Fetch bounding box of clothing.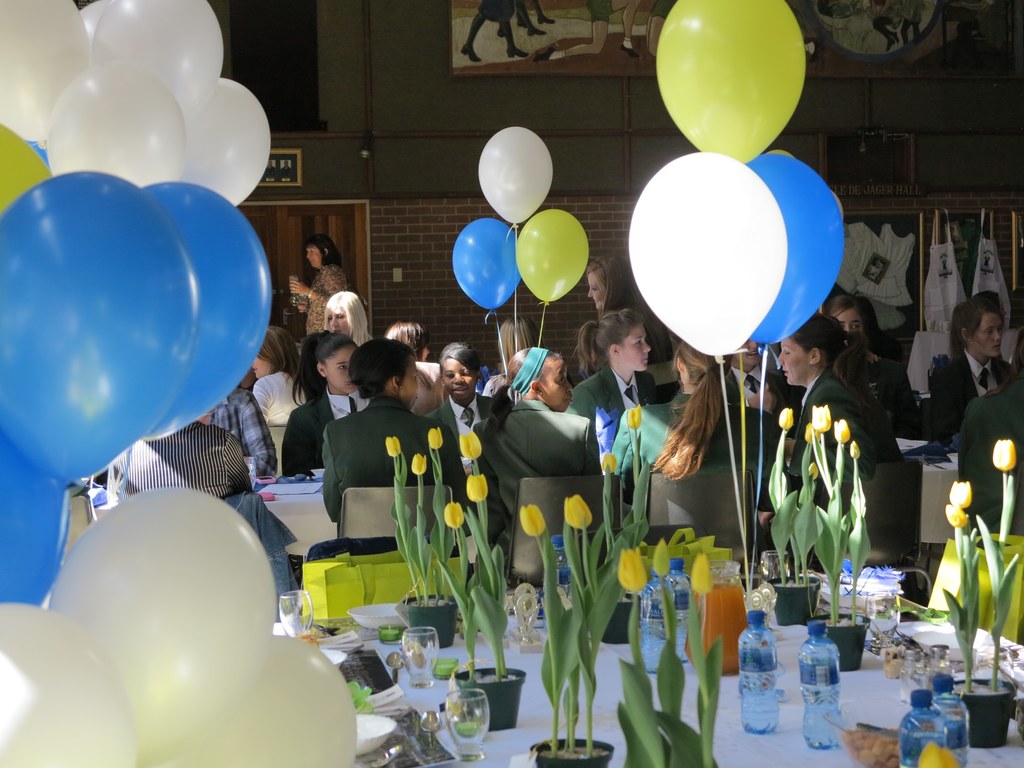
Bbox: 786 364 908 569.
